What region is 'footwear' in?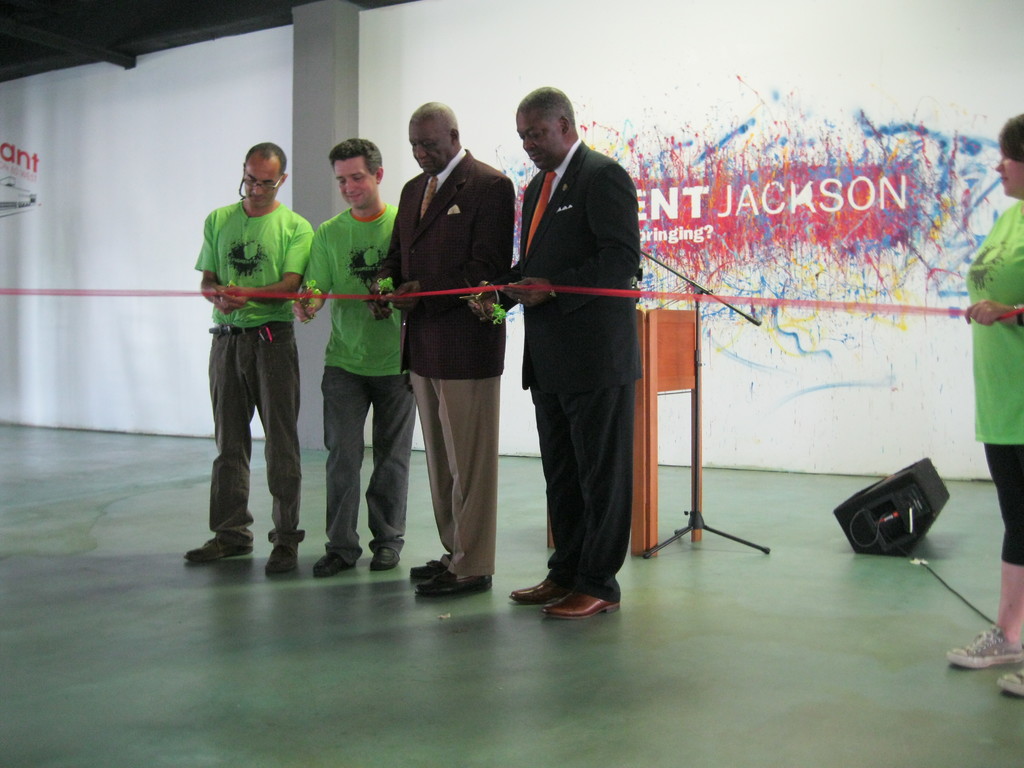
BBox(409, 559, 442, 579).
